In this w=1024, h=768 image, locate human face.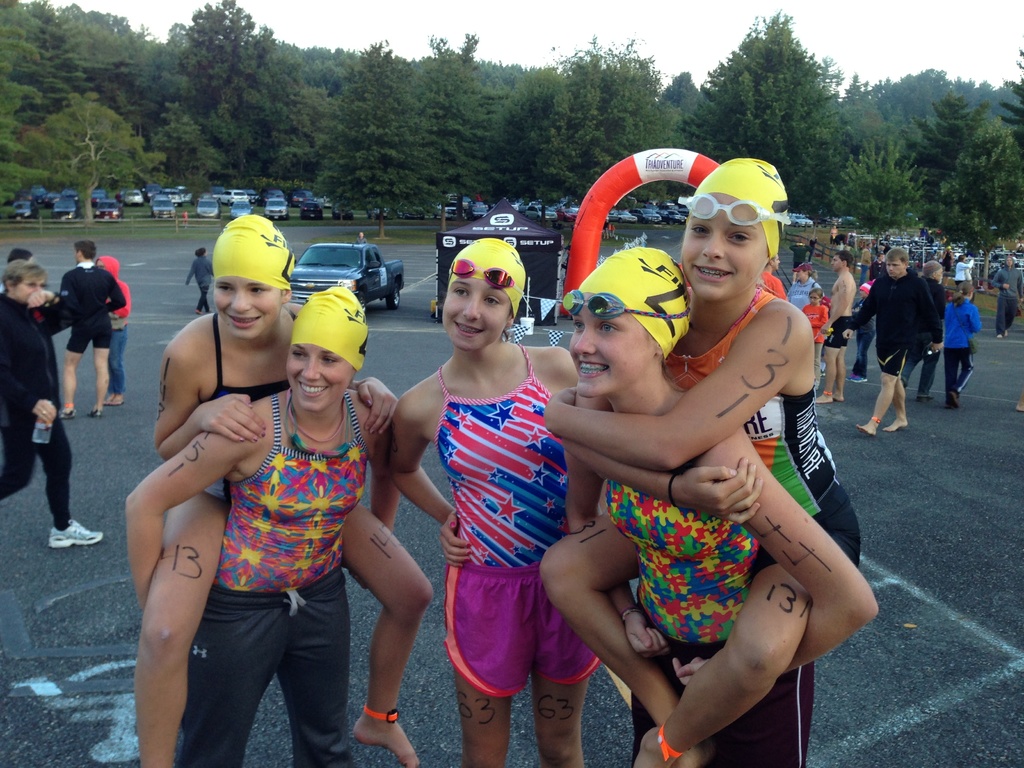
Bounding box: [556, 288, 659, 403].
